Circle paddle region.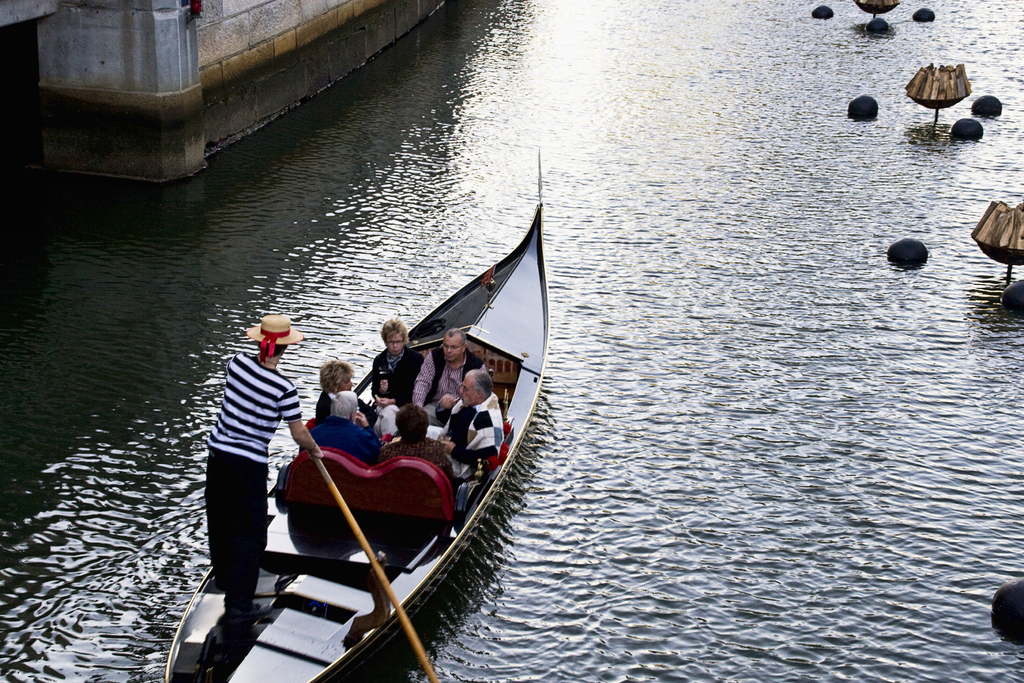
Region: rect(314, 461, 437, 680).
